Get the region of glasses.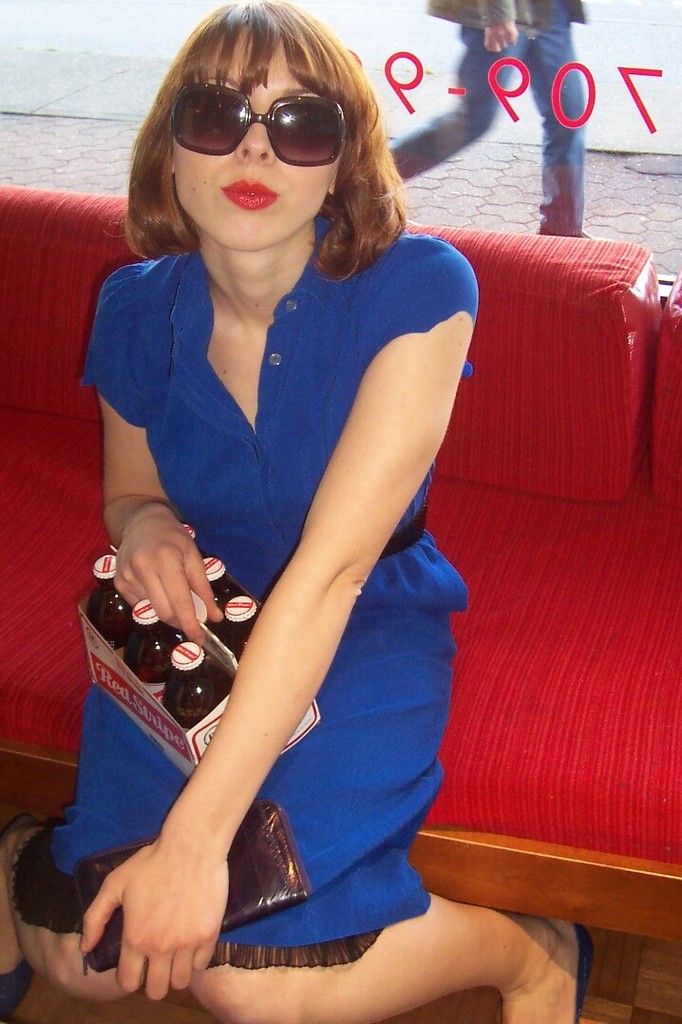
[152,87,363,170].
